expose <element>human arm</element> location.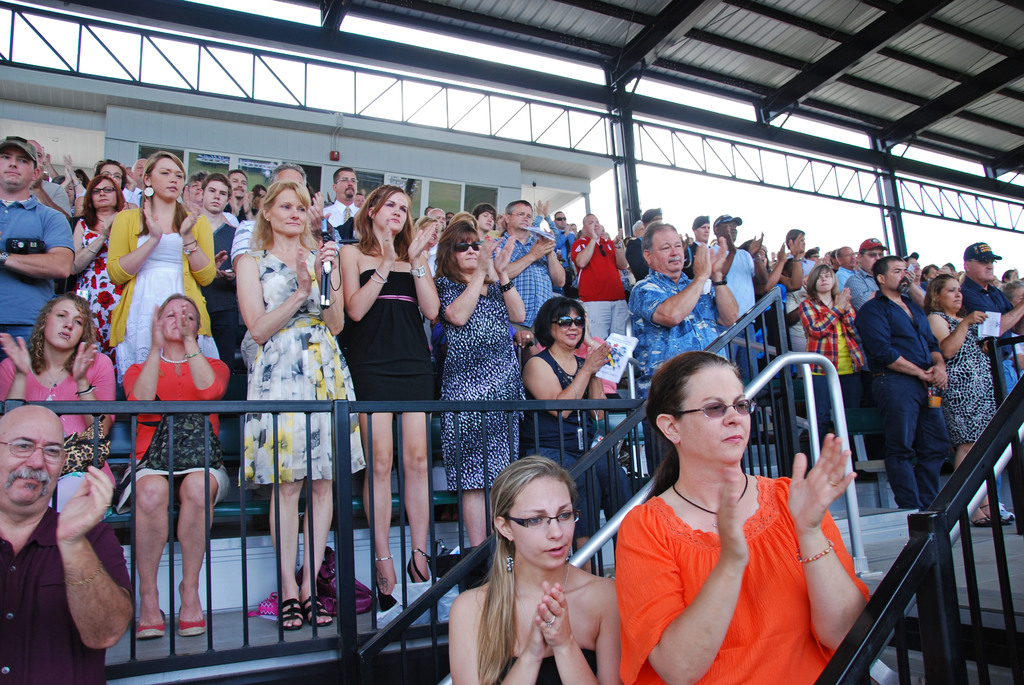
Exposed at crop(186, 301, 242, 400).
